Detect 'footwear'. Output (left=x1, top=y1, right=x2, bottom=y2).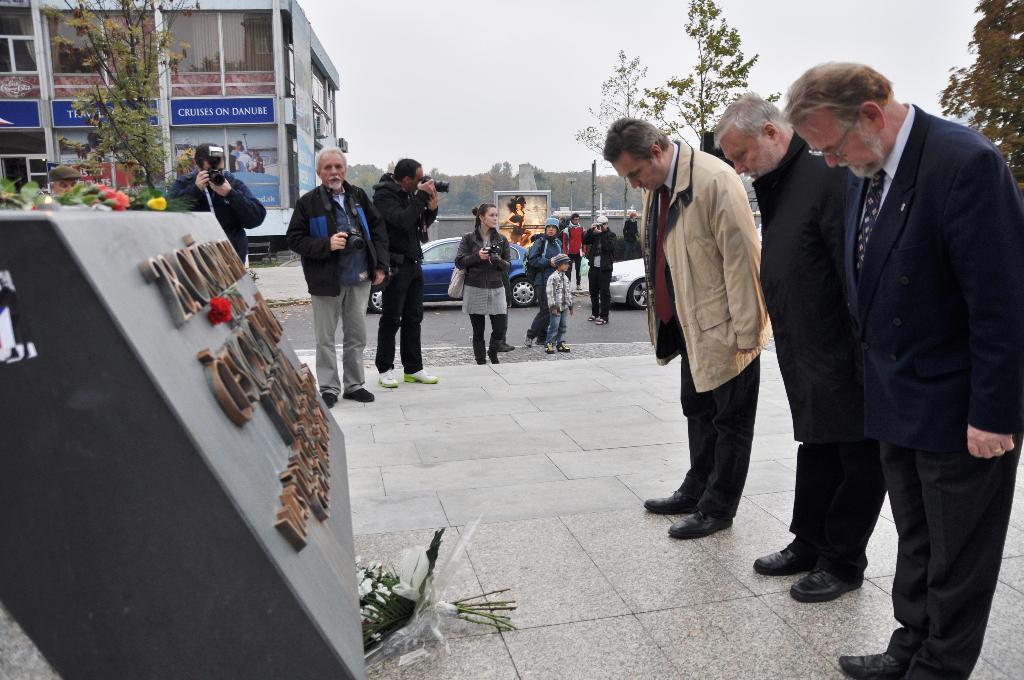
(left=323, top=392, right=340, bottom=408).
